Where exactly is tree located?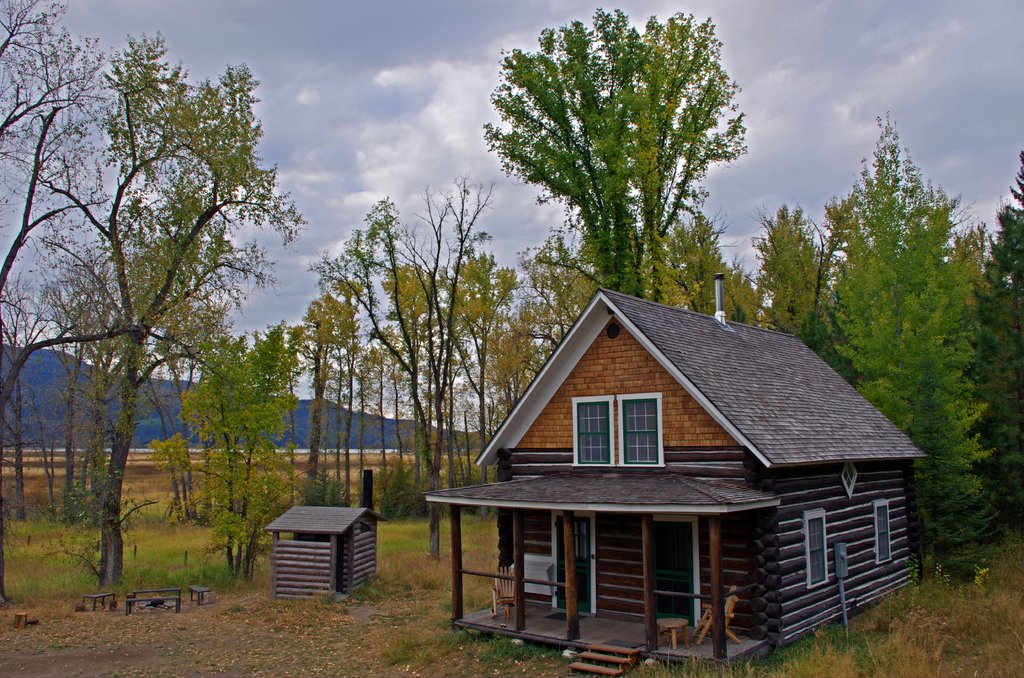
Its bounding box is l=175, t=314, r=320, b=583.
